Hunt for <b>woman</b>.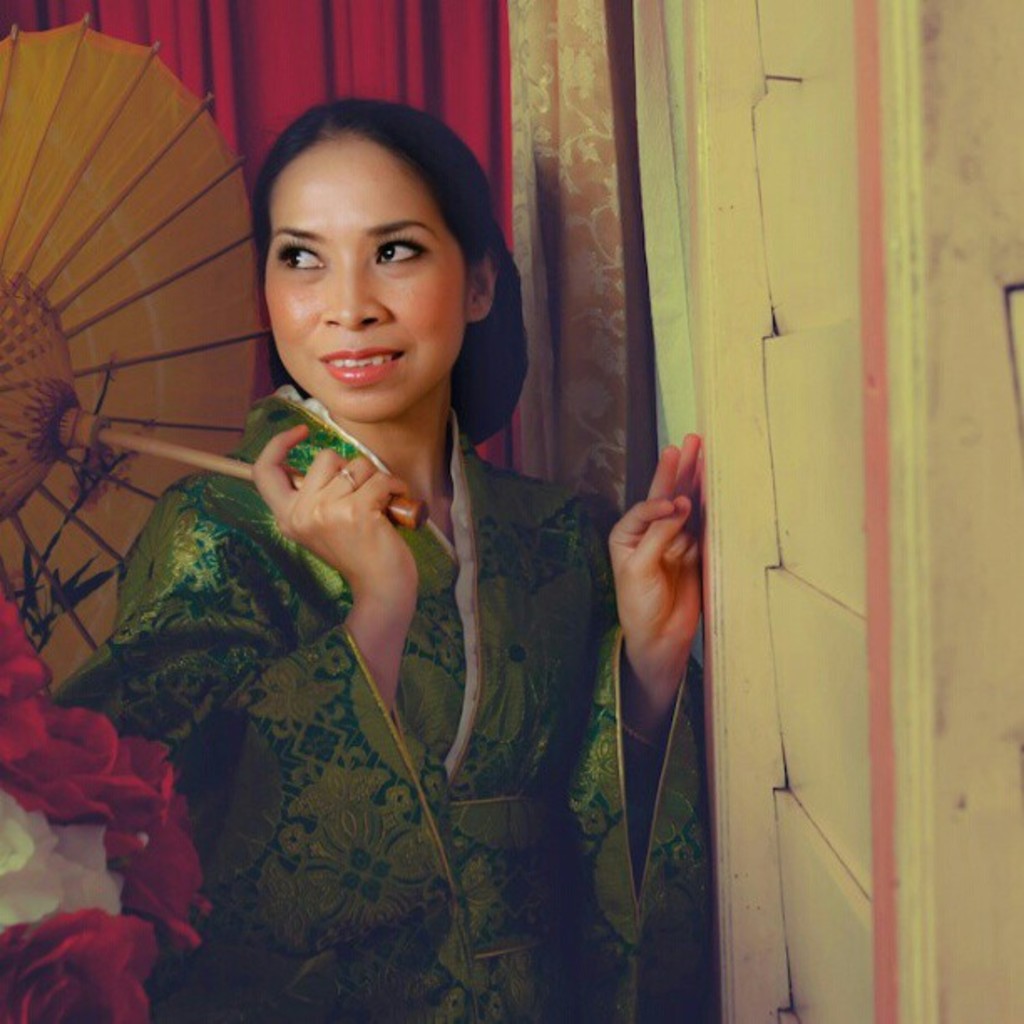
Hunted down at Rect(59, 97, 713, 1022).
